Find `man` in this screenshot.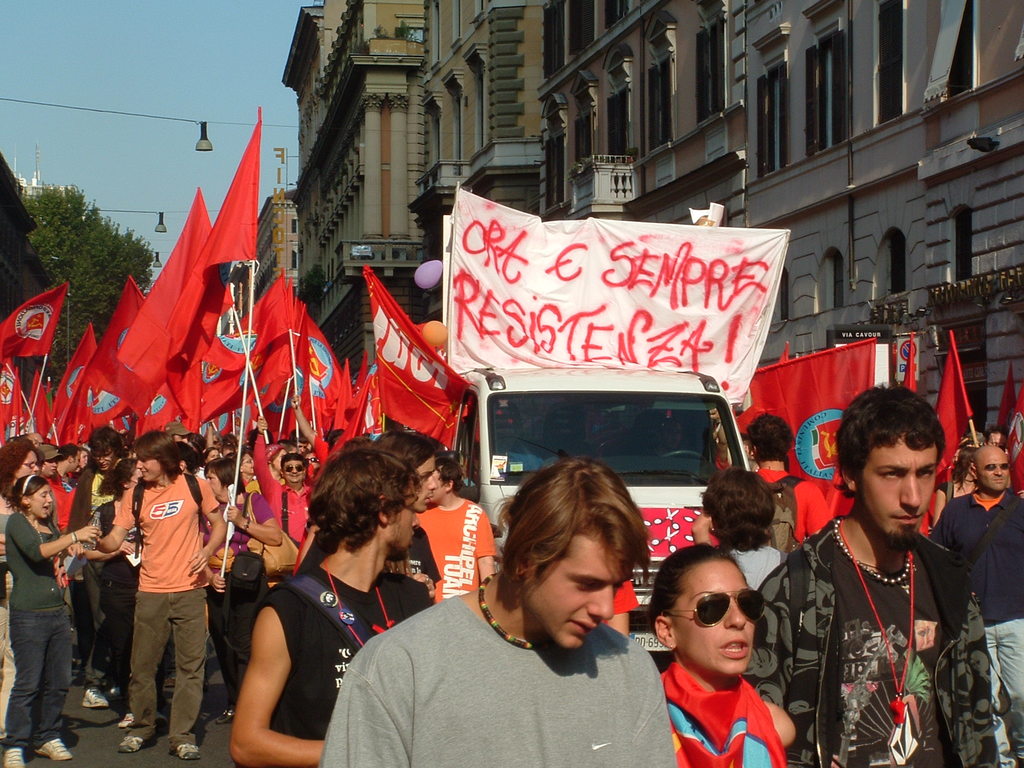
The bounding box for `man` is locate(65, 426, 123, 678).
